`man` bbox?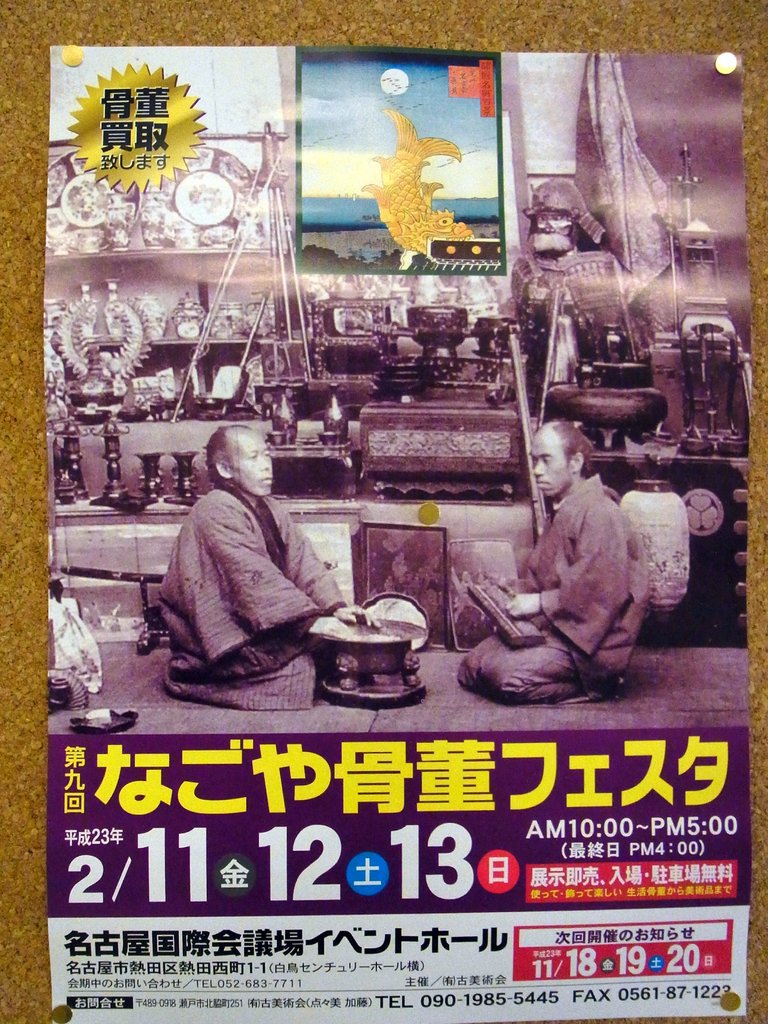
458, 419, 650, 703
